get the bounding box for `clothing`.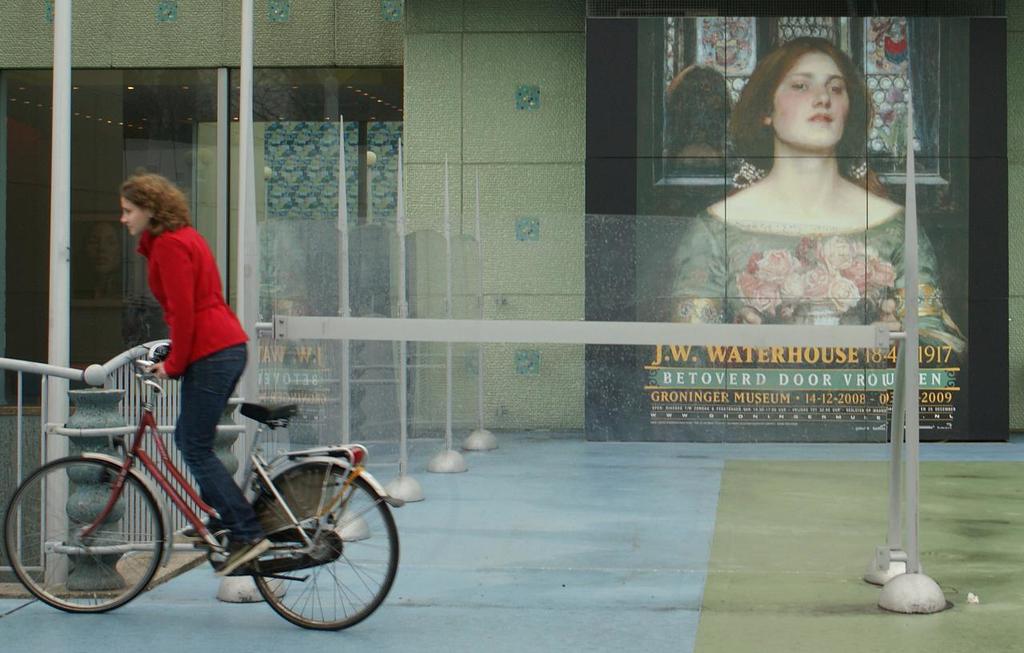
locate(130, 220, 260, 537).
